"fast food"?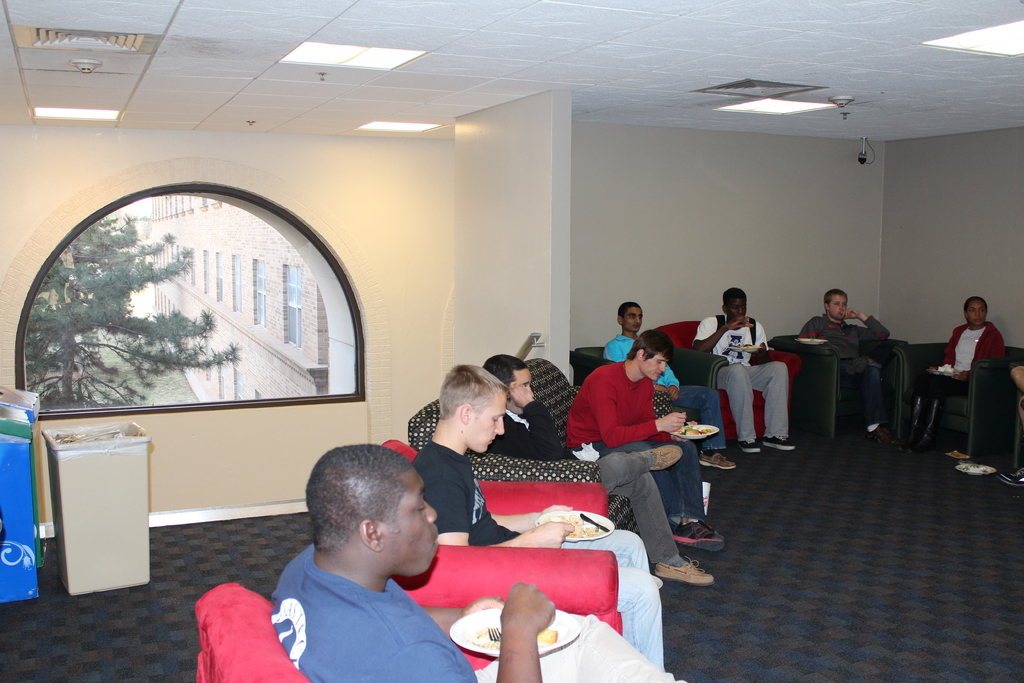
Rect(683, 425, 704, 438)
